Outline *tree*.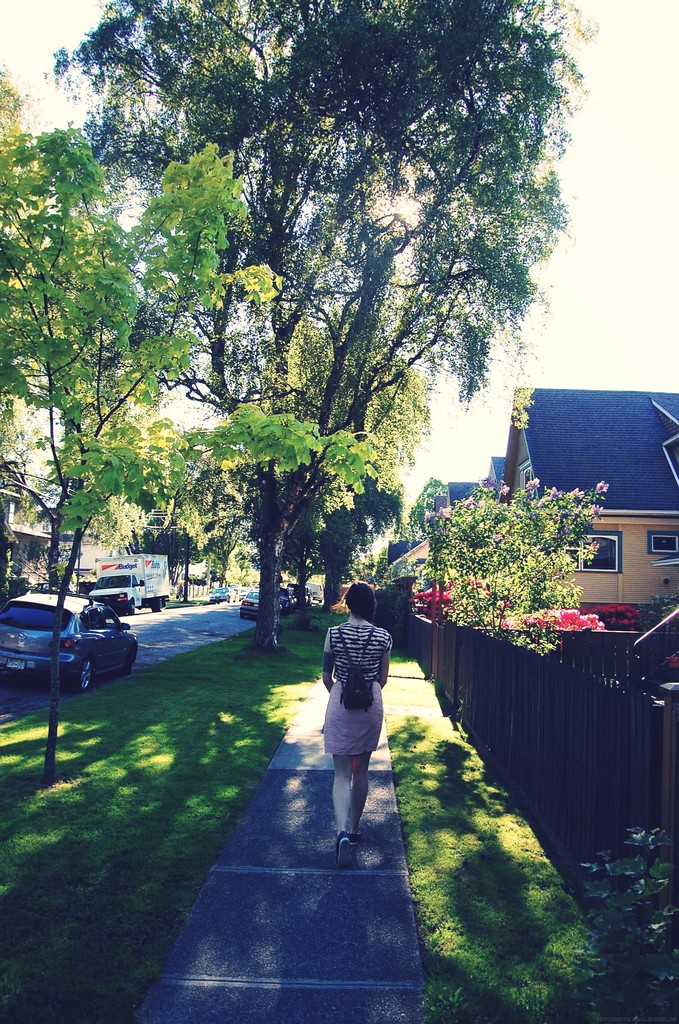
Outline: detection(428, 477, 622, 664).
